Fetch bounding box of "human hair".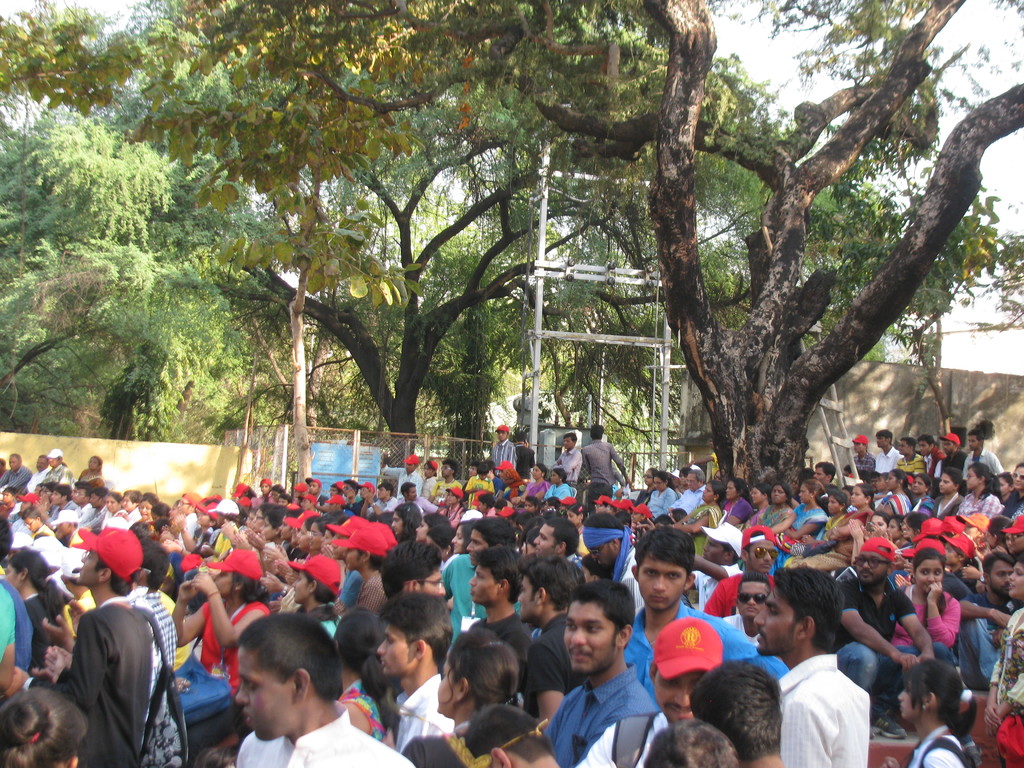
Bbox: box(546, 519, 579, 559).
